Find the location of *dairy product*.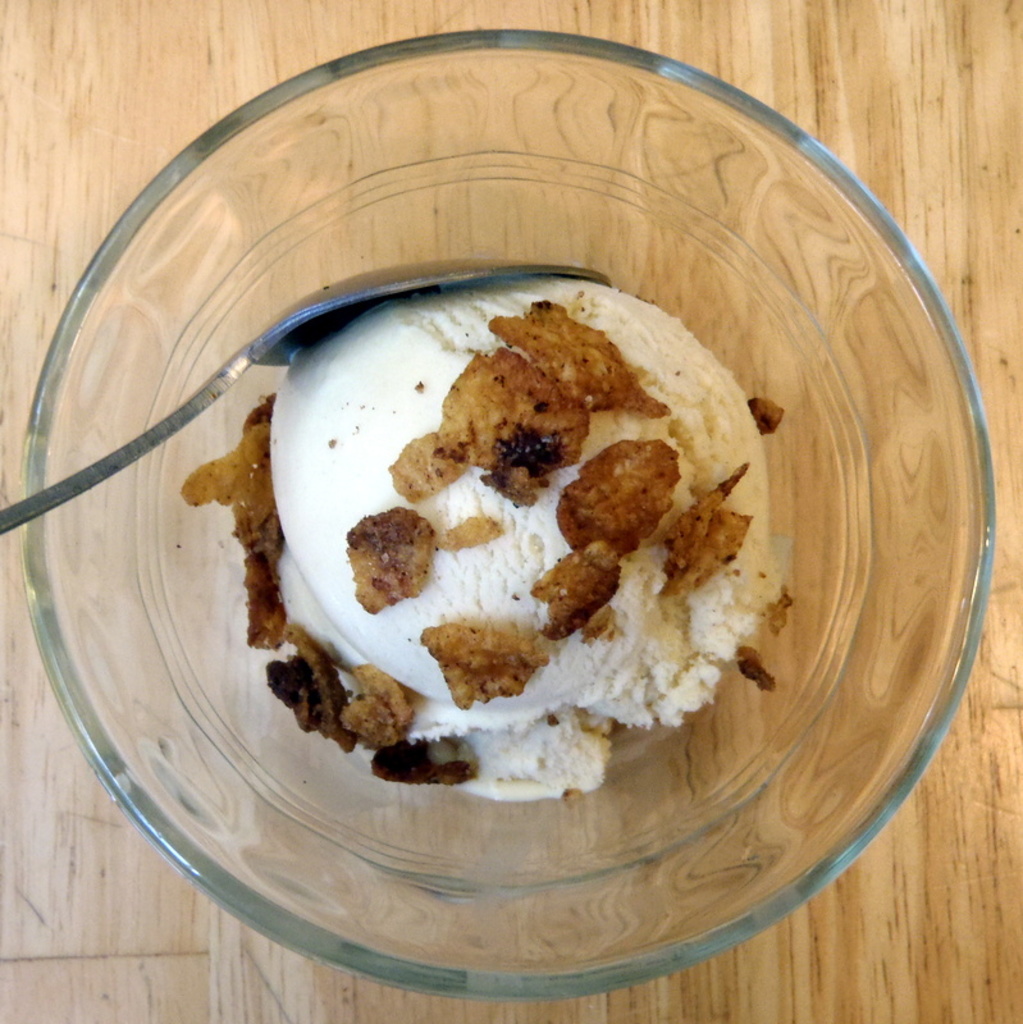
Location: x1=160 y1=257 x2=794 y2=774.
